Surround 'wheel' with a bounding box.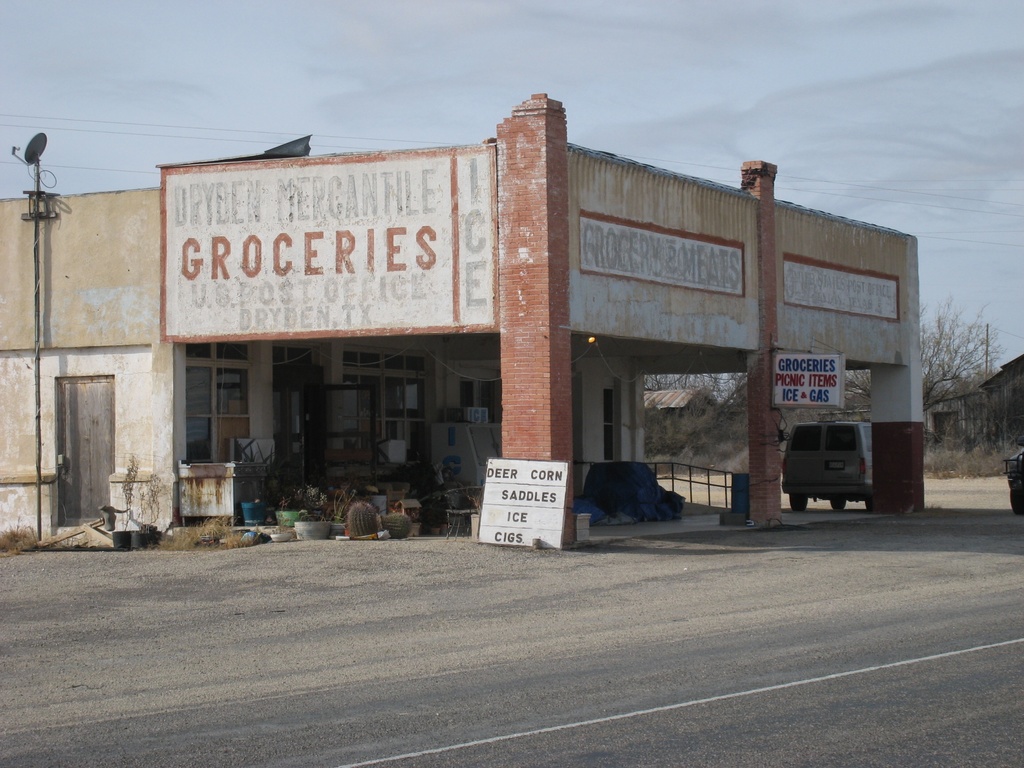
[789, 496, 805, 511].
